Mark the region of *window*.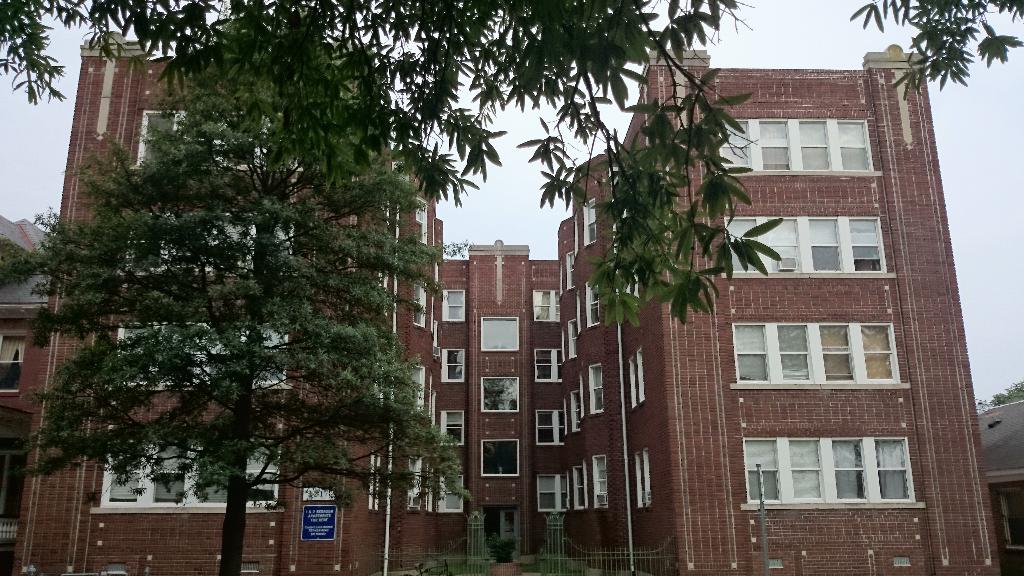
Region: x1=728, y1=318, x2=906, y2=393.
